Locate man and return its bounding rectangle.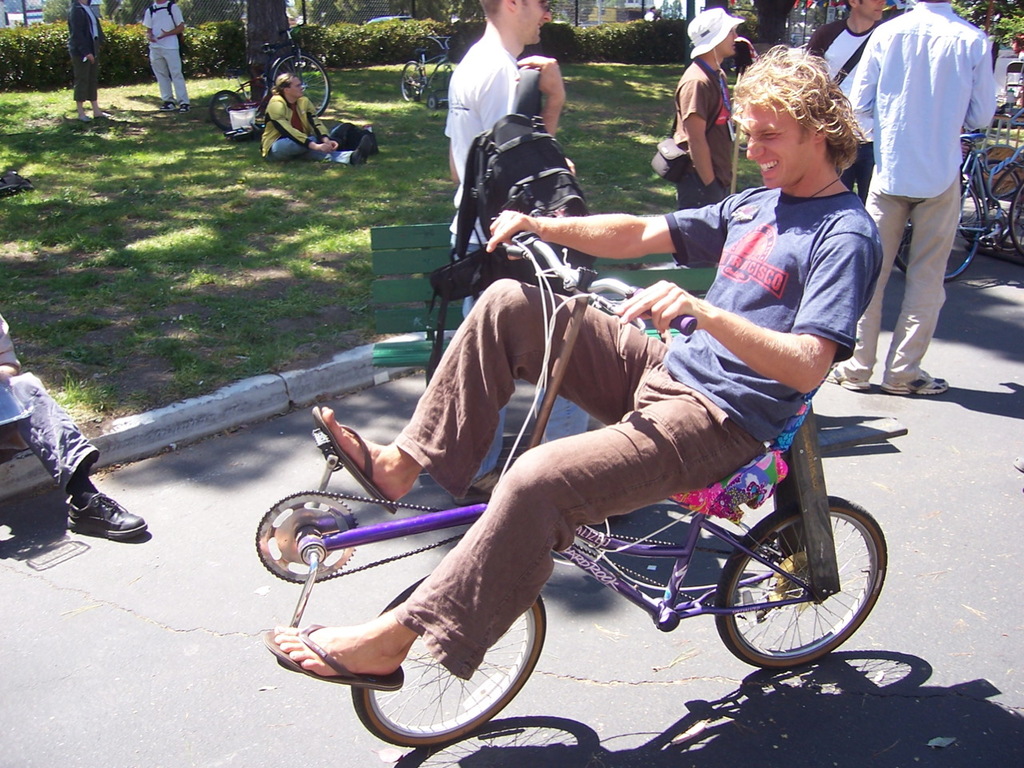
select_region(146, 0, 194, 110).
